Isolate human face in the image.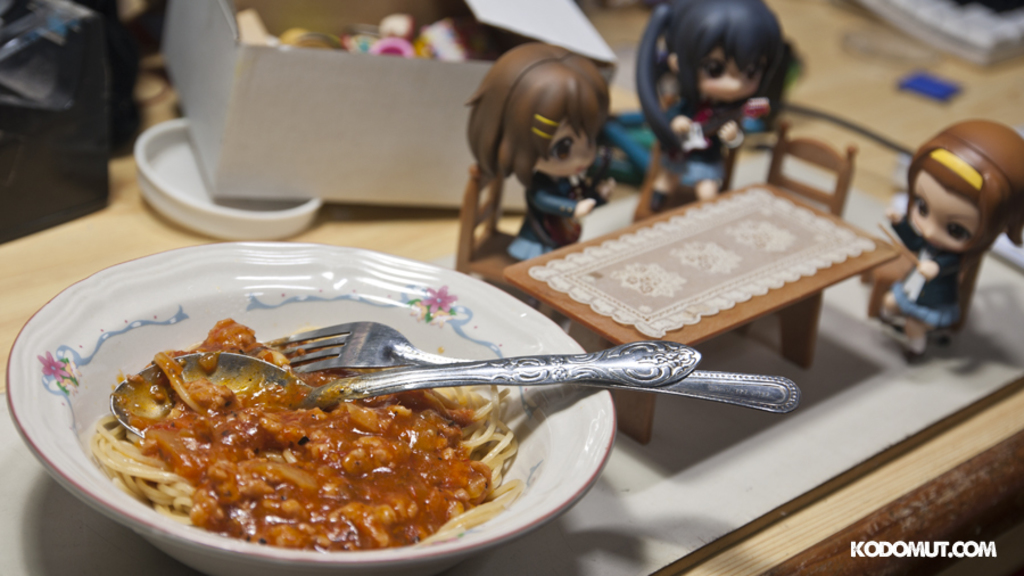
Isolated region: box=[701, 47, 760, 100].
